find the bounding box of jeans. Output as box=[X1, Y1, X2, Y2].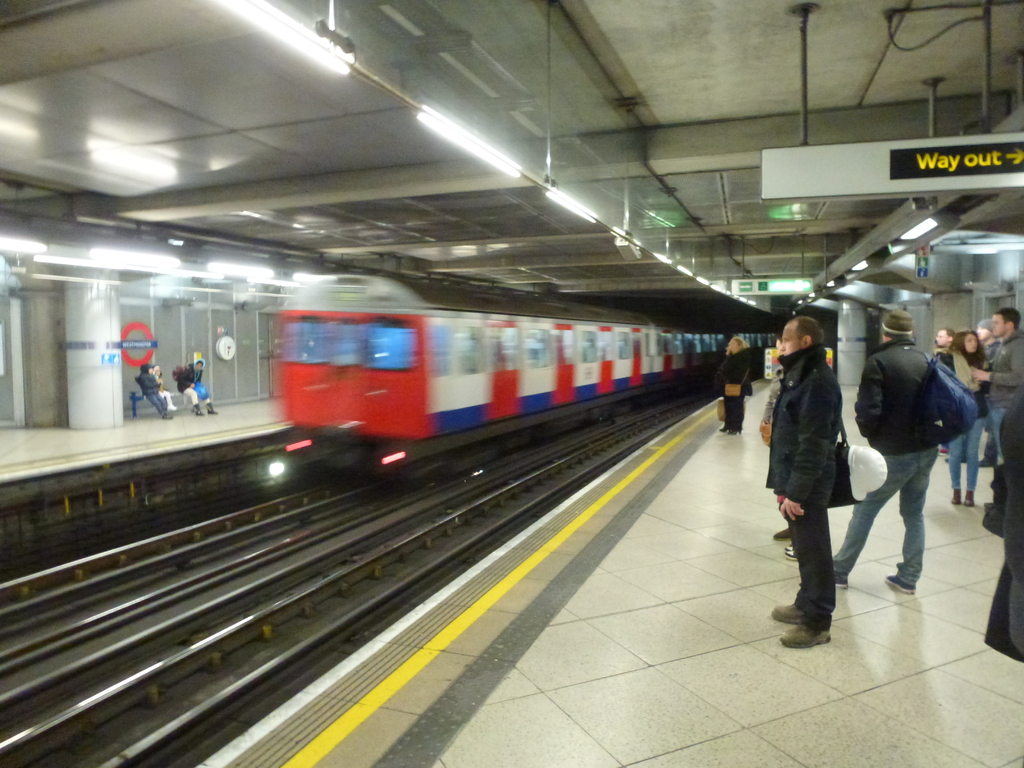
box=[946, 415, 982, 492].
